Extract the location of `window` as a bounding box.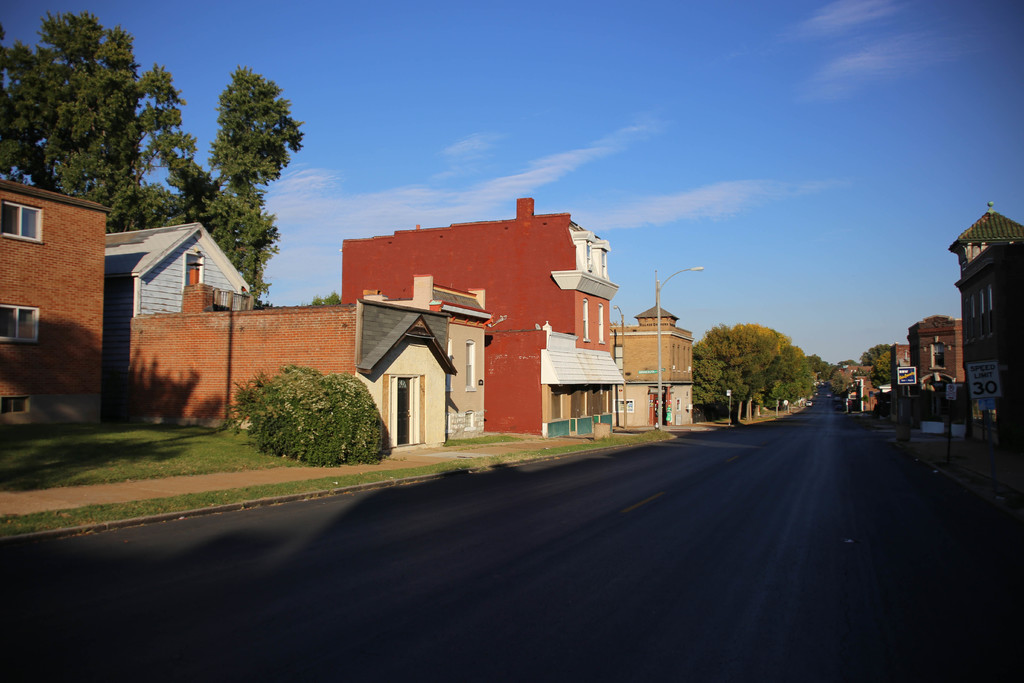
[left=0, top=295, right=42, bottom=344].
